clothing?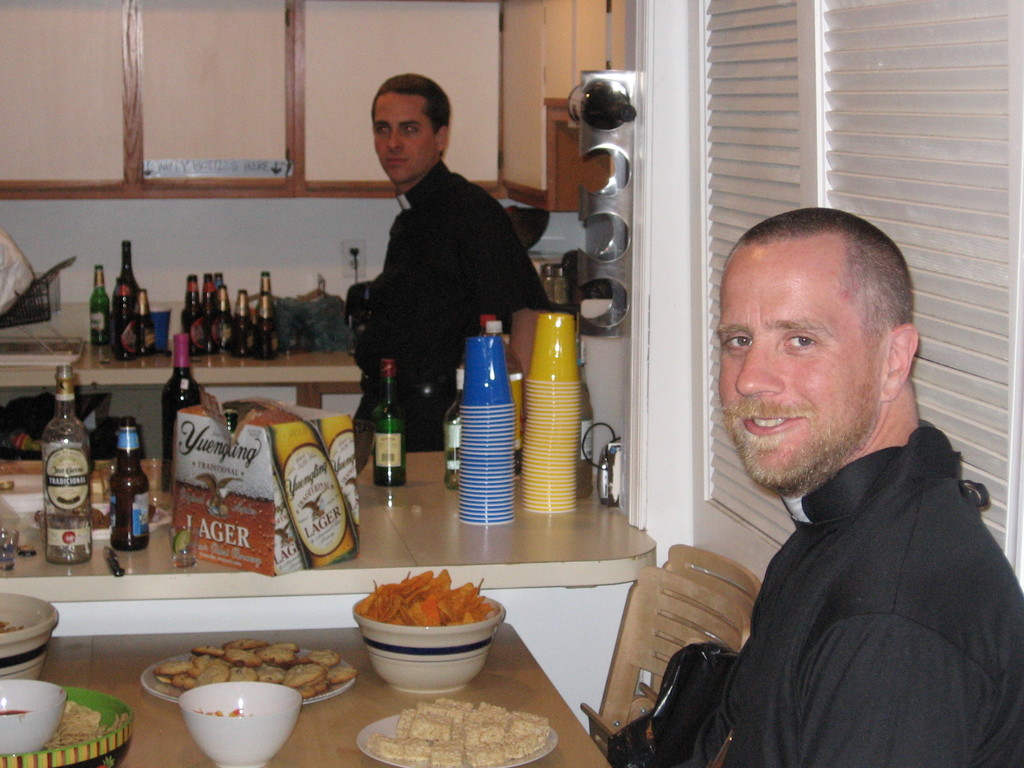
(685, 436, 1023, 748)
